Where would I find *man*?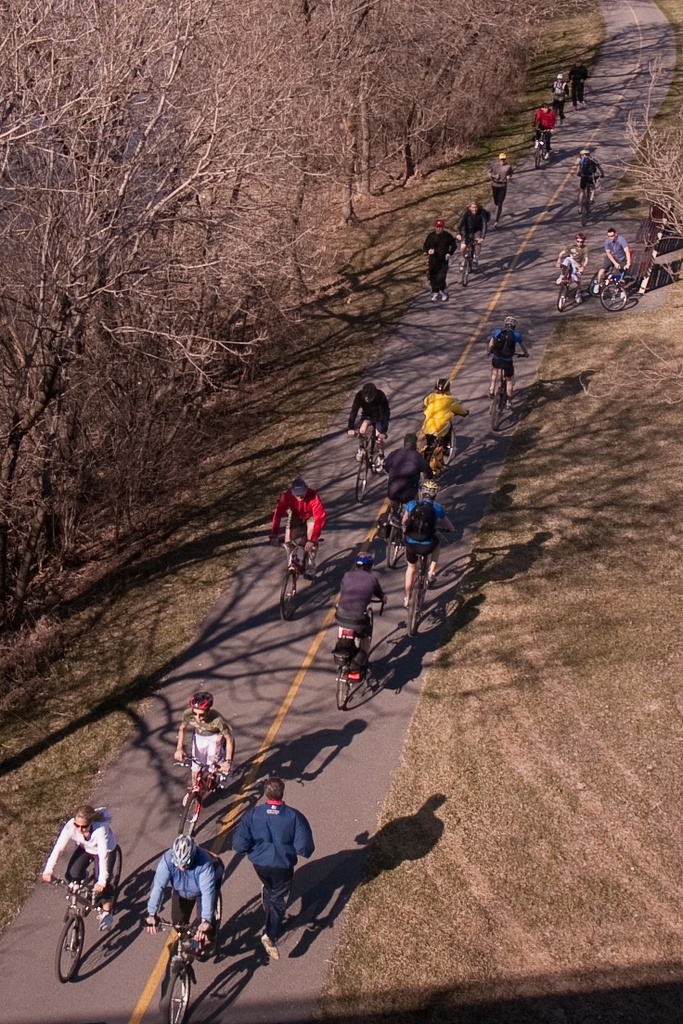
At 387:483:452:573.
